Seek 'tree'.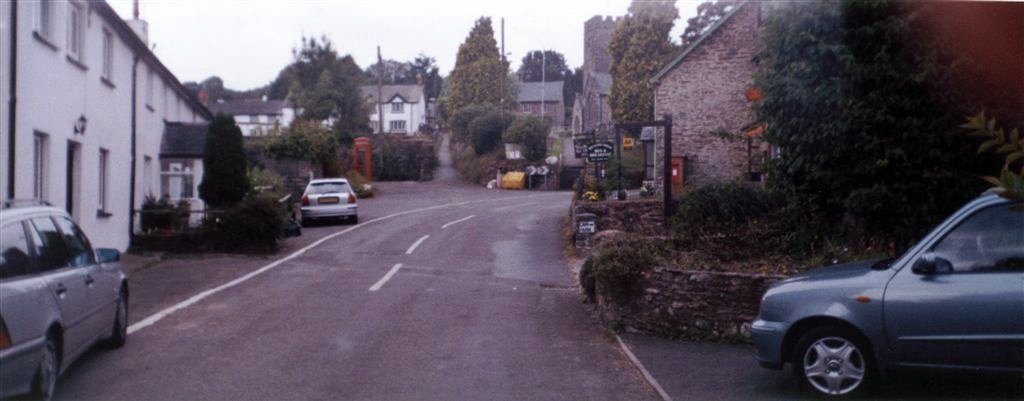
683,0,746,48.
